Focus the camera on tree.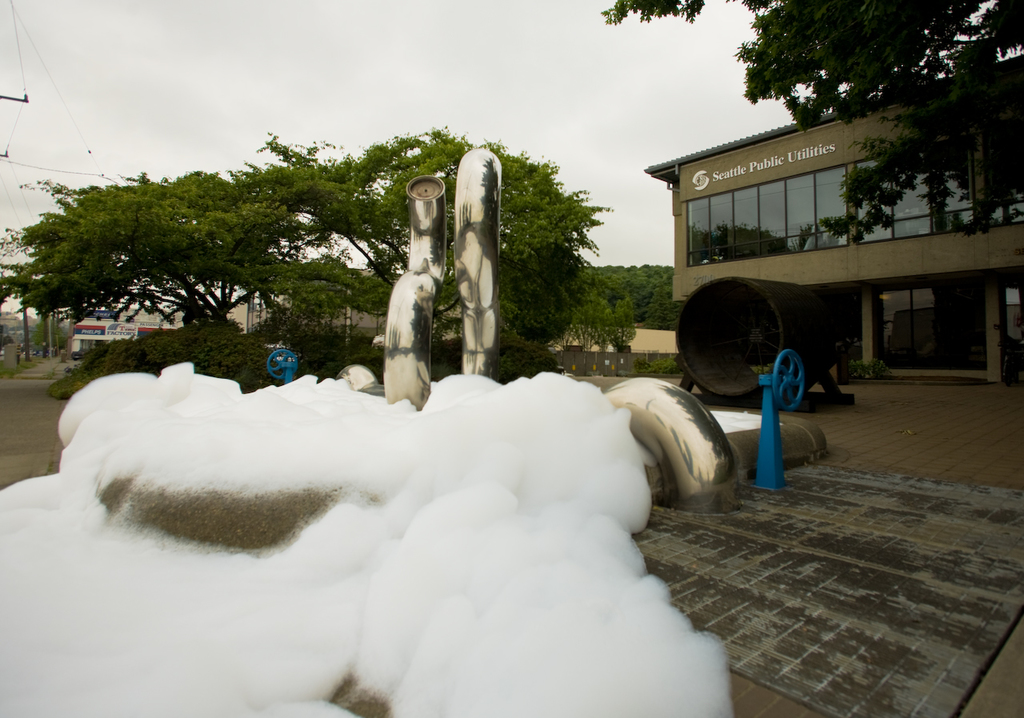
Focus region: (0,161,396,335).
